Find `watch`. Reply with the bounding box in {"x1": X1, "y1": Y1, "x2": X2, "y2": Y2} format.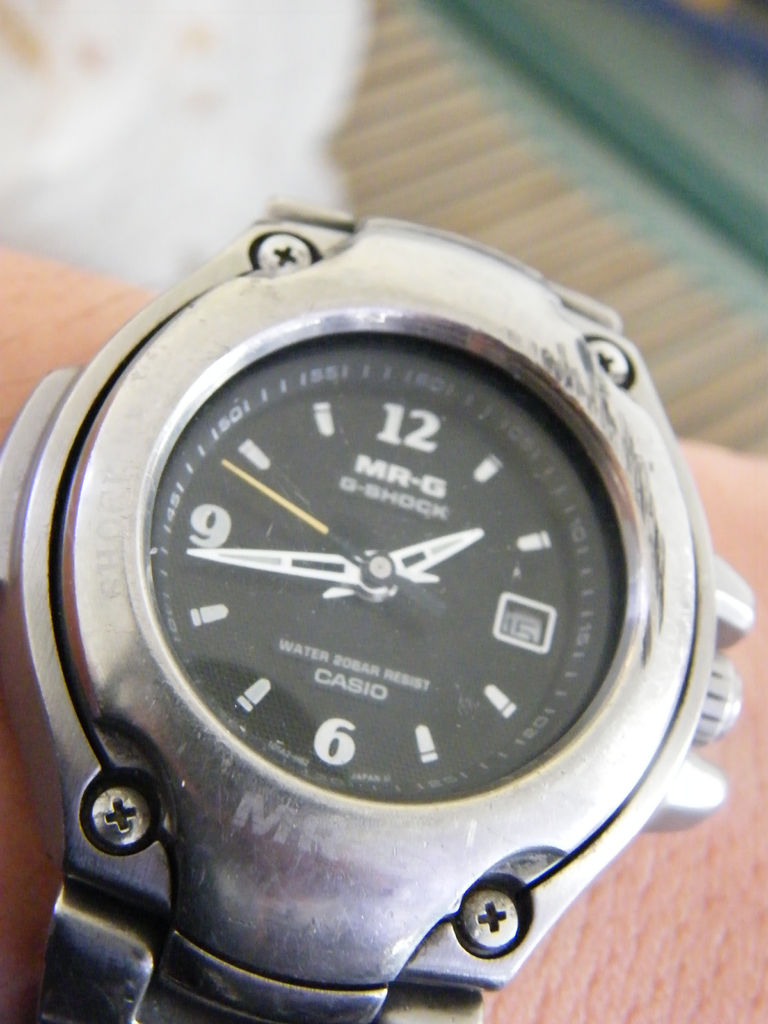
{"x1": 0, "y1": 199, "x2": 752, "y2": 1023}.
